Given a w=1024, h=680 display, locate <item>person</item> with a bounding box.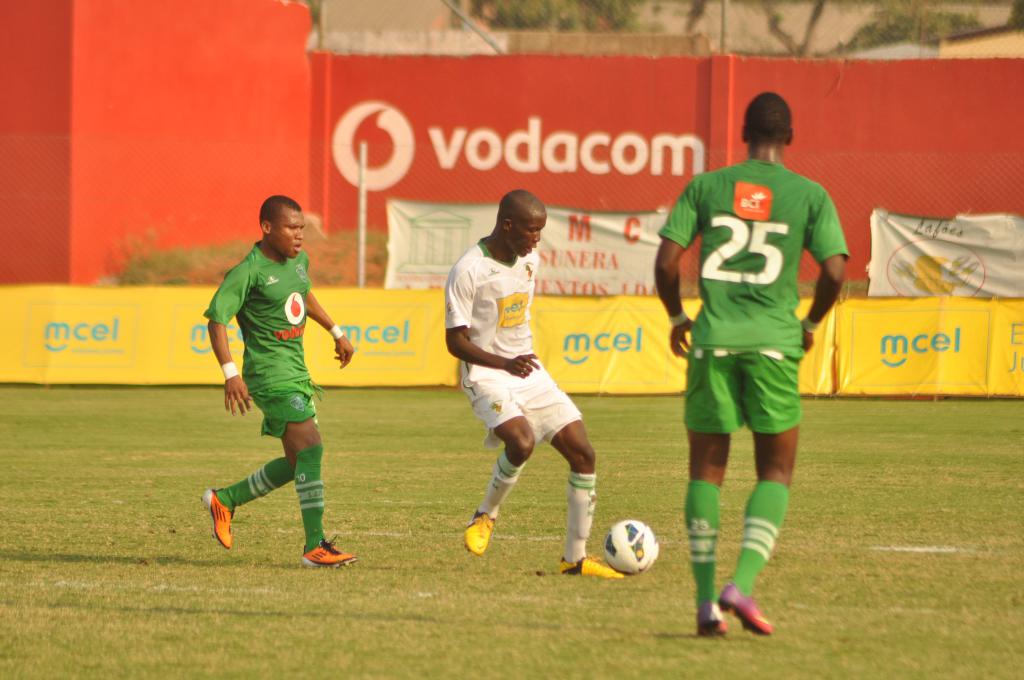
Located: 468 194 624 578.
